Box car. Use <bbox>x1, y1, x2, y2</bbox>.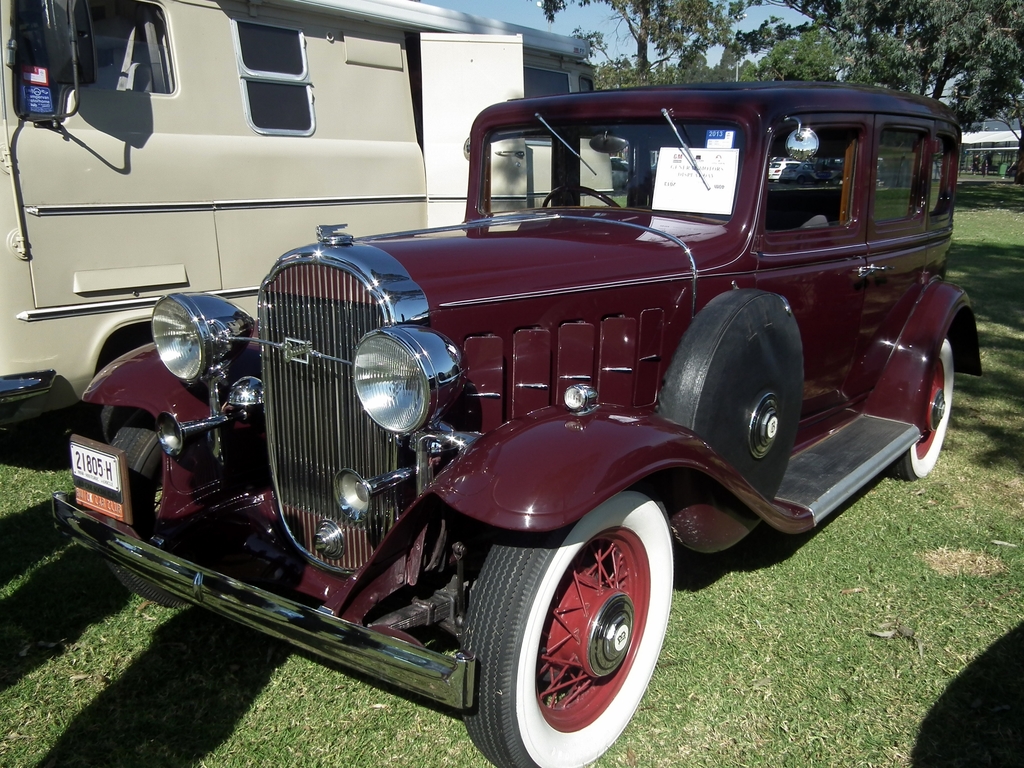
<bbox>768, 159, 797, 177</bbox>.
